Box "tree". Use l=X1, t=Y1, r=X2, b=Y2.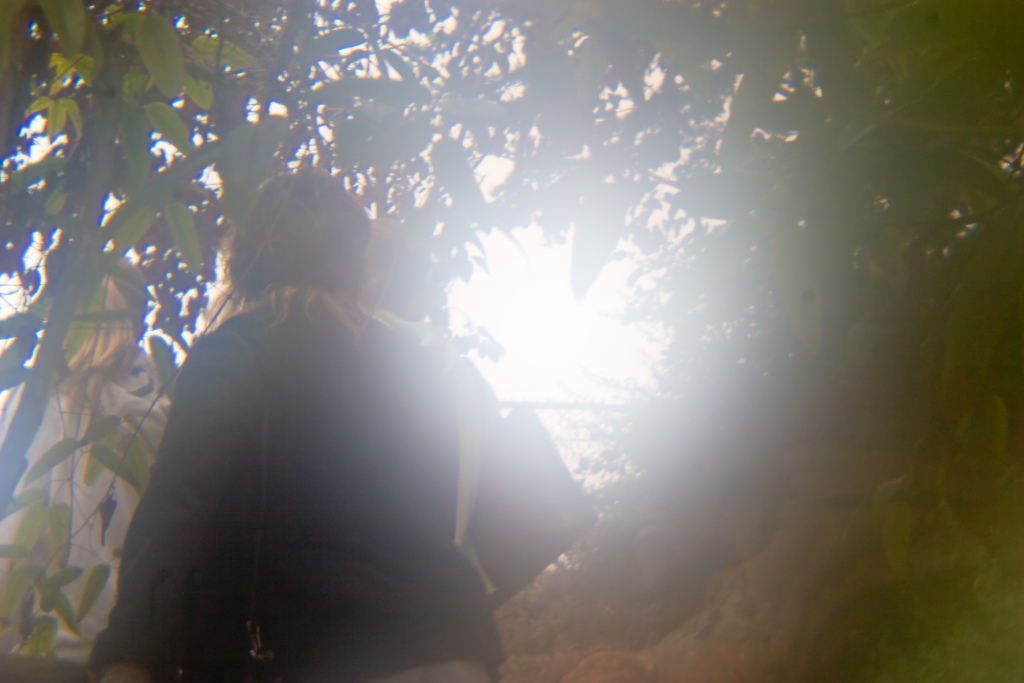
l=120, t=0, r=1023, b=617.
